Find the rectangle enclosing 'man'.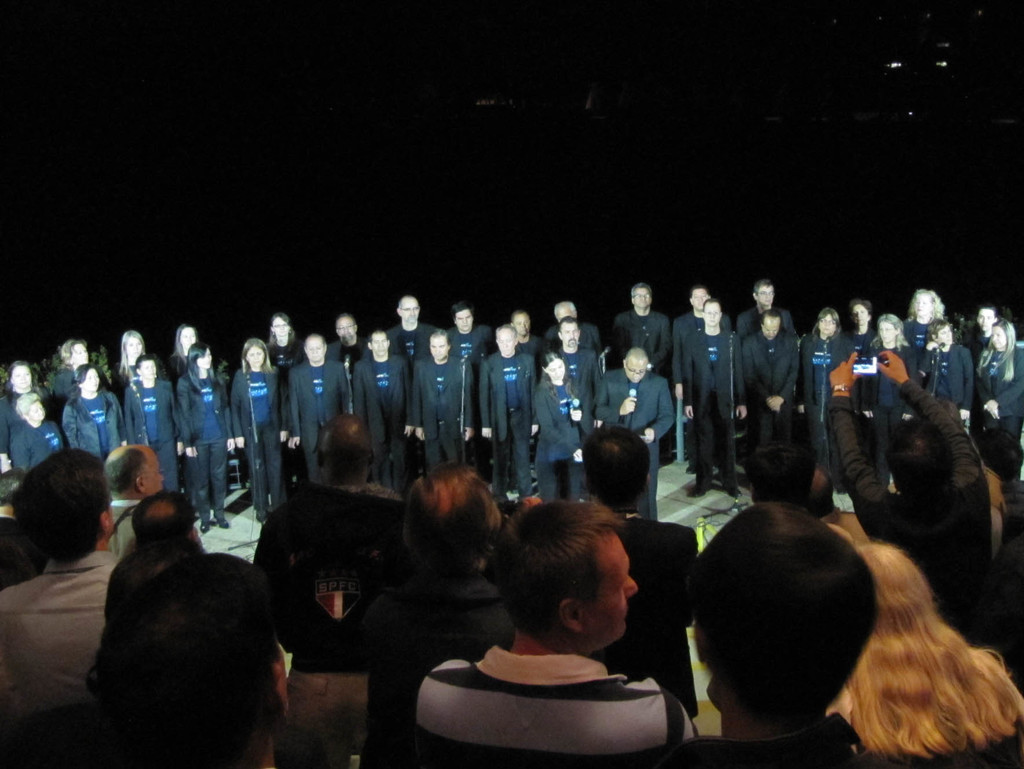
687 504 893 768.
